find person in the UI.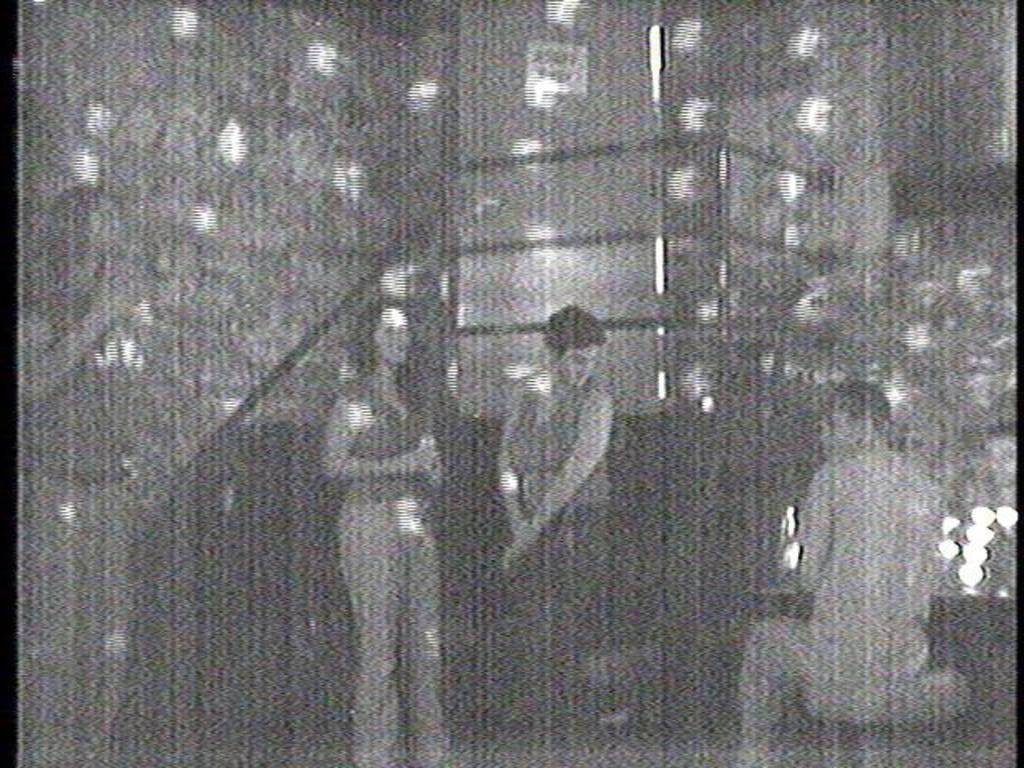
UI element at locate(736, 376, 971, 766).
